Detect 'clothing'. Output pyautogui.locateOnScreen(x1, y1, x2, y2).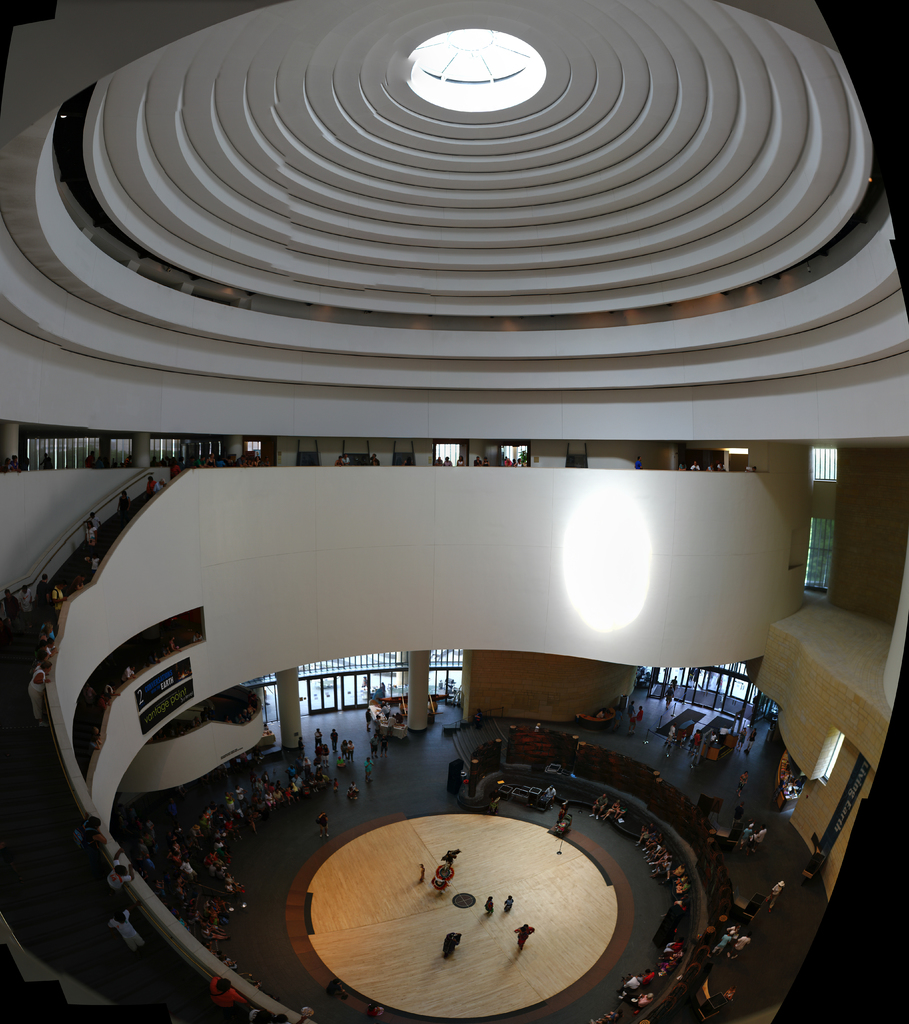
pyautogui.locateOnScreen(614, 712, 622, 726).
